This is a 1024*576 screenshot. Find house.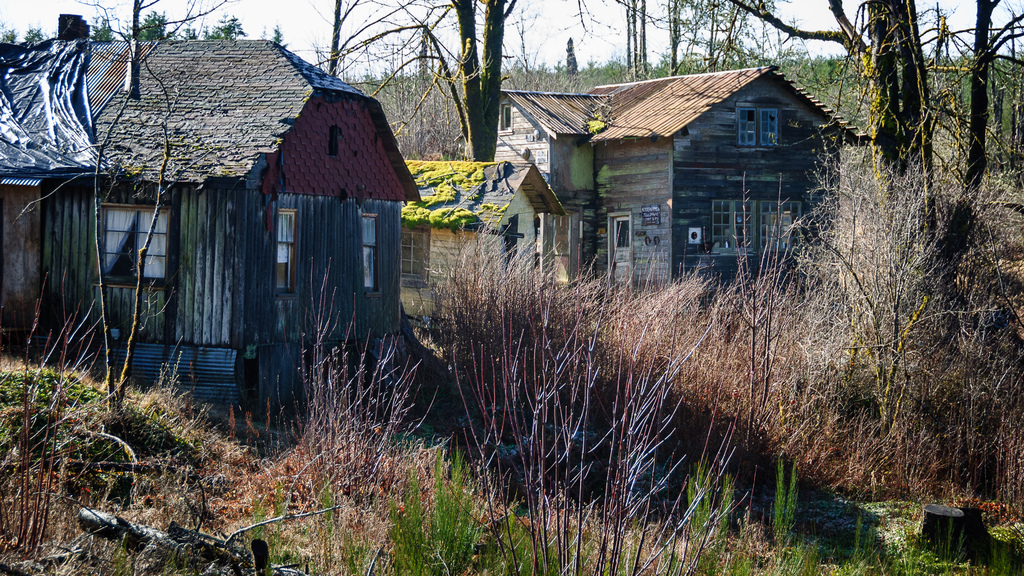
Bounding box: Rect(410, 159, 565, 296).
